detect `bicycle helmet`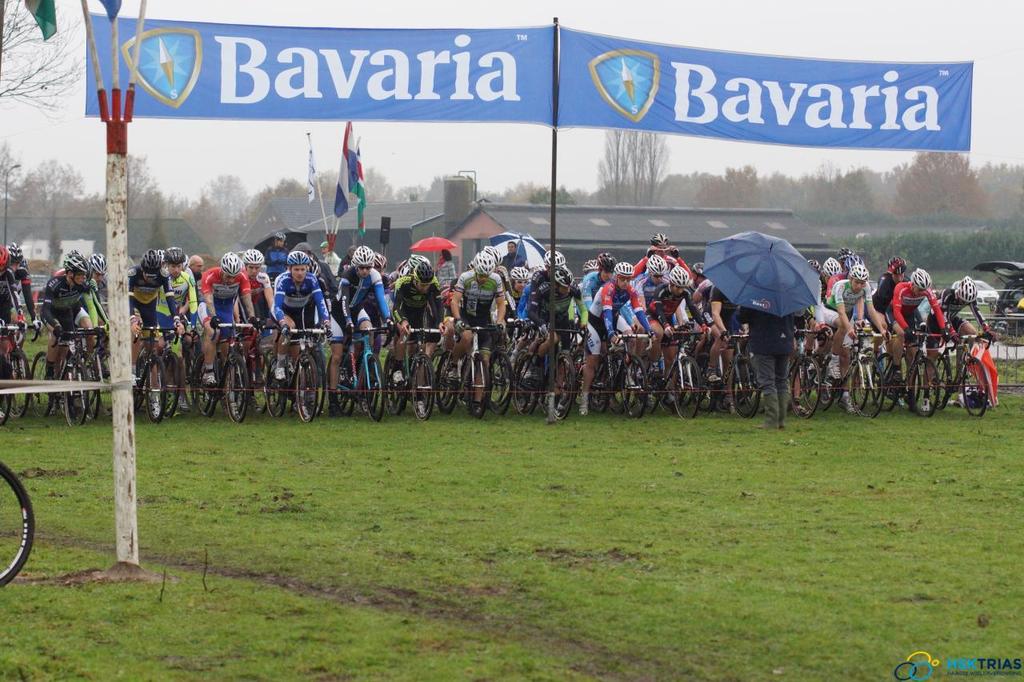
(408, 254, 431, 265)
